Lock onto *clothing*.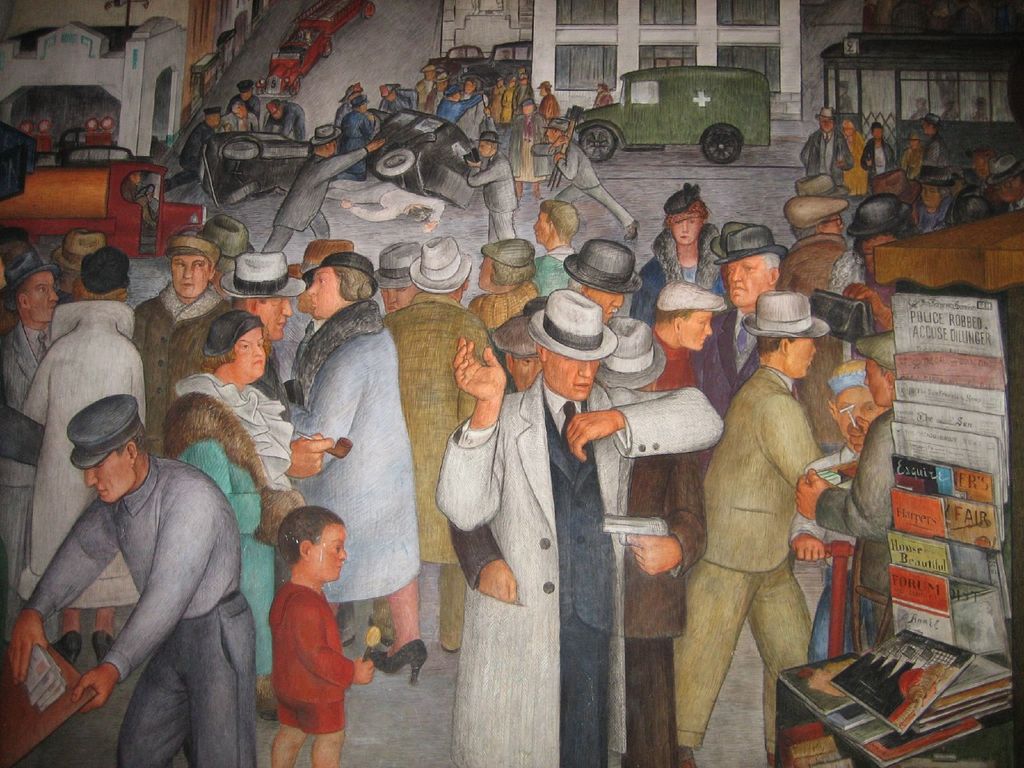
Locked: (819, 426, 901, 644).
